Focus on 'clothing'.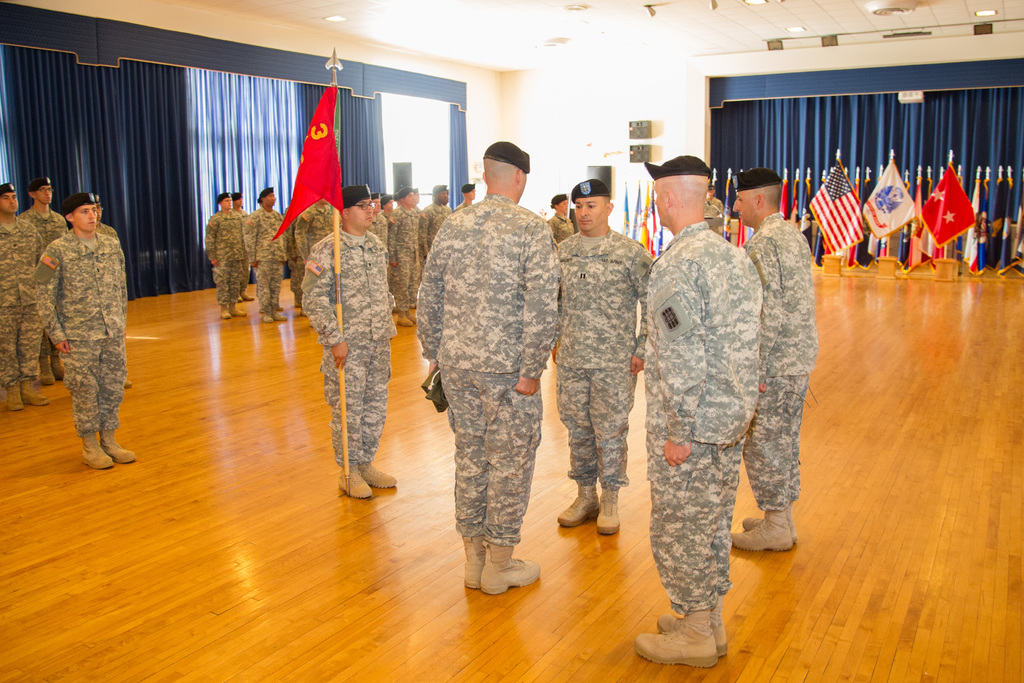
Focused at detection(703, 202, 724, 233).
